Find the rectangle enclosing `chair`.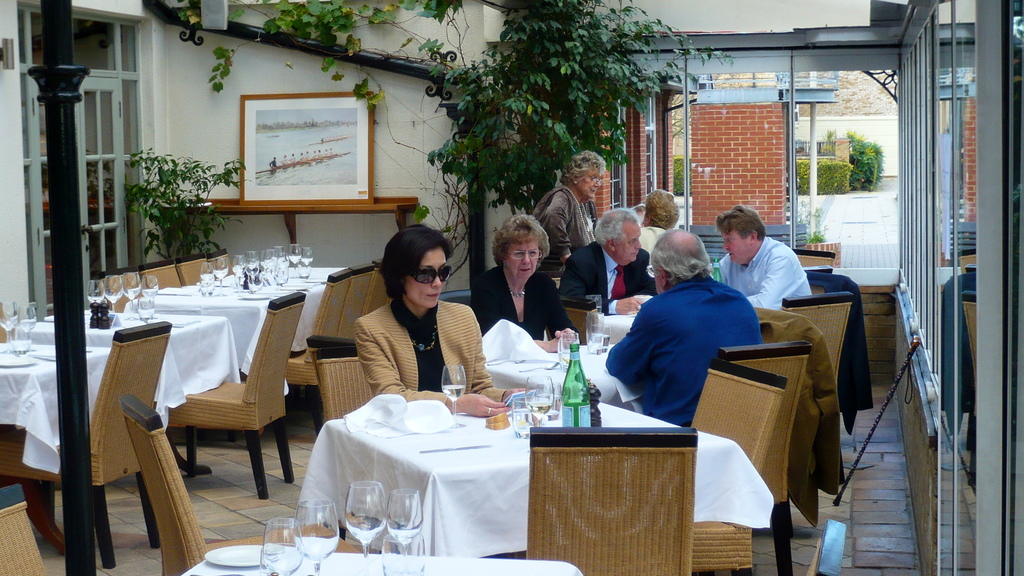
2 322 171 569.
